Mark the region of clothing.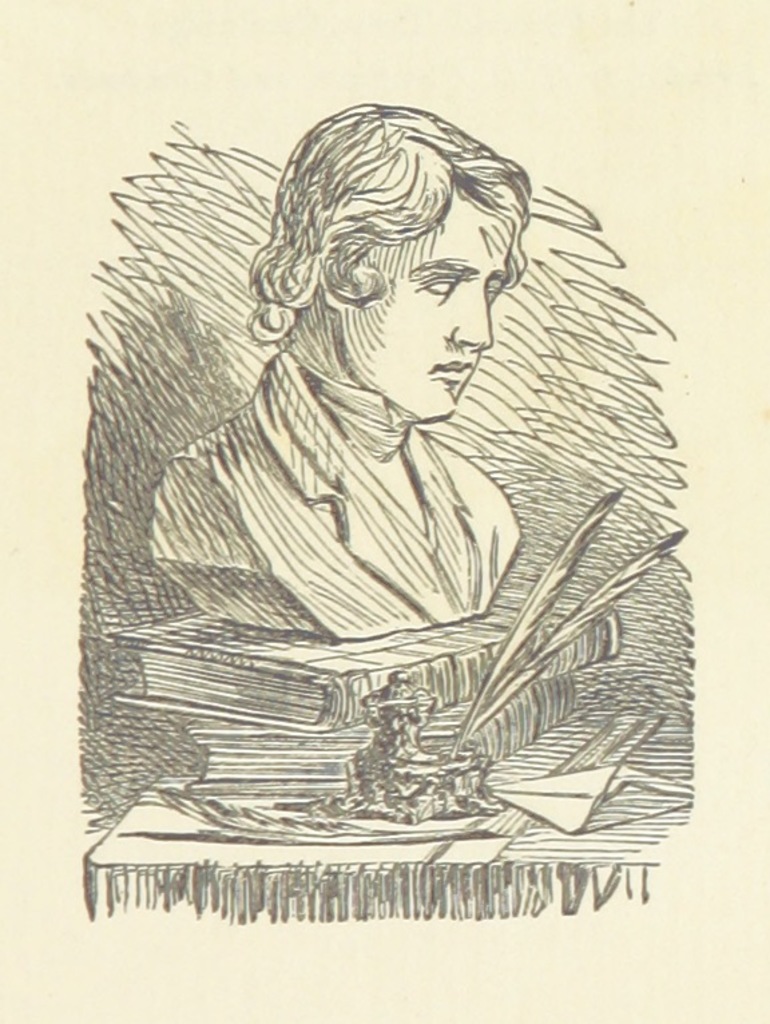
Region: region(138, 349, 525, 644).
